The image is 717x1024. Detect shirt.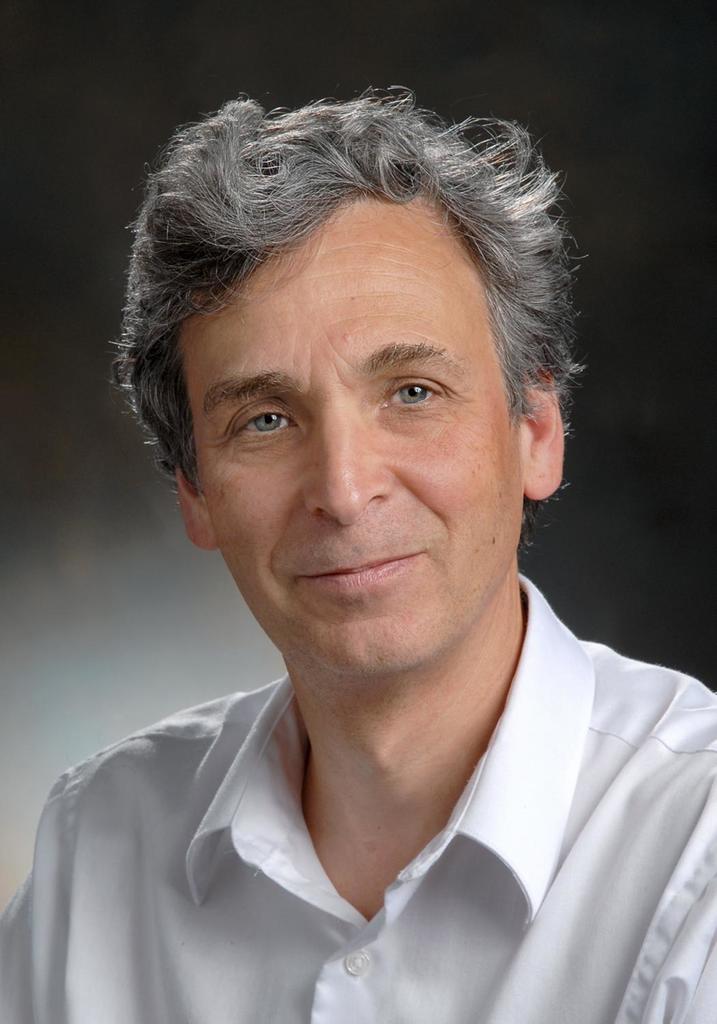
Detection: 0/571/716/1022.
